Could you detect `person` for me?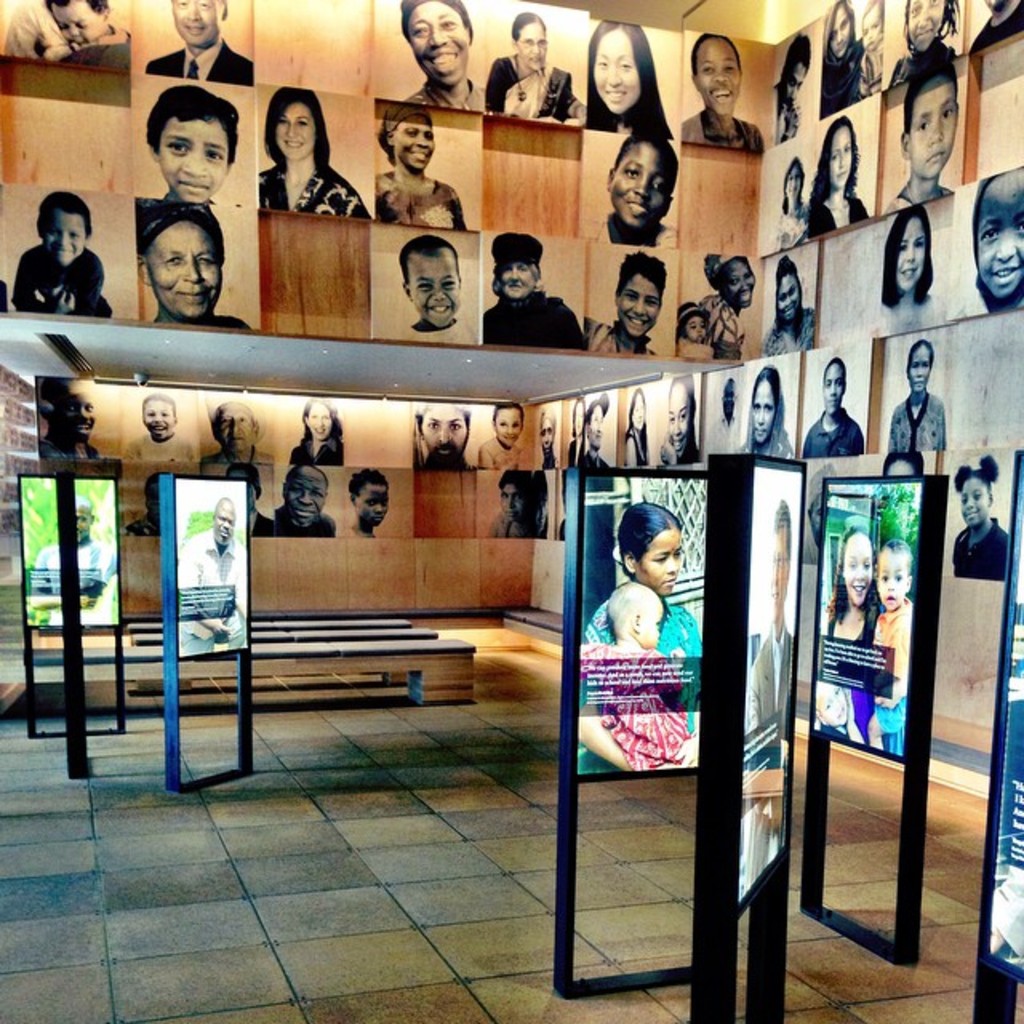
Detection result: 475,400,533,470.
